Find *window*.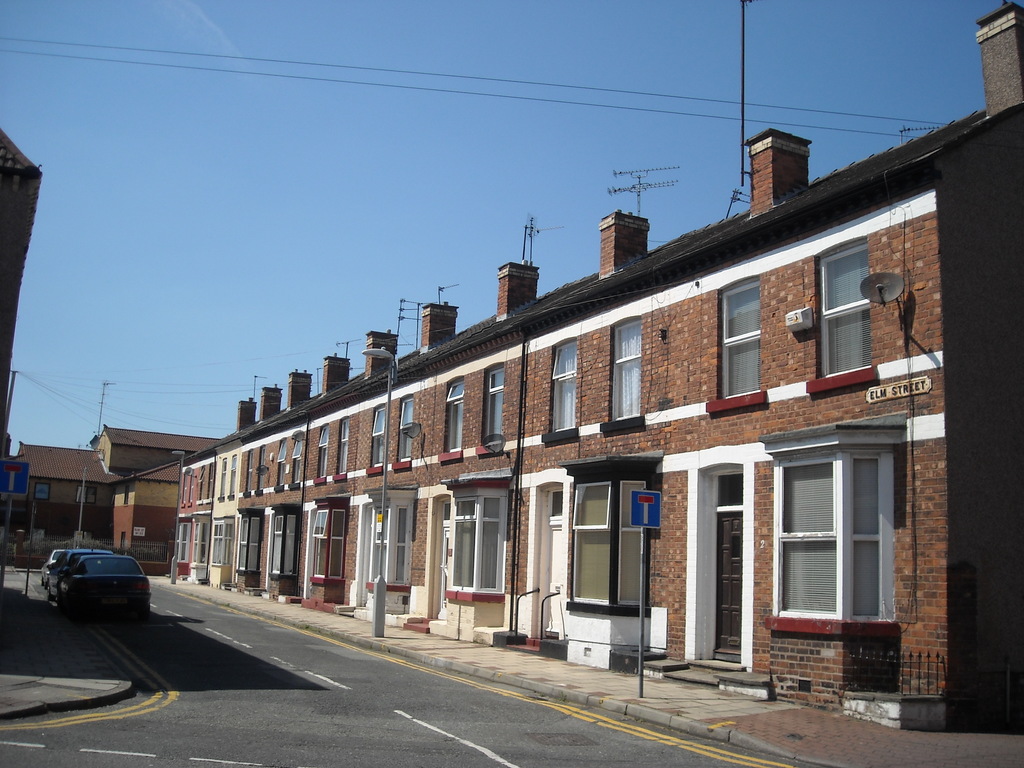
(444, 371, 463, 452).
